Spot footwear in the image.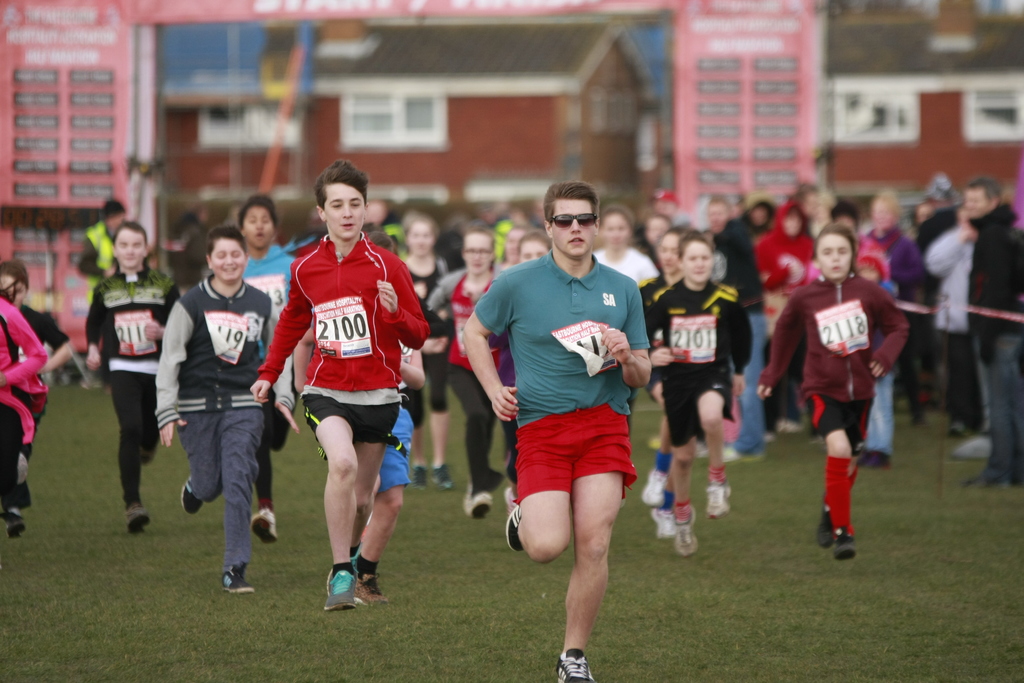
footwear found at (819,498,835,549).
